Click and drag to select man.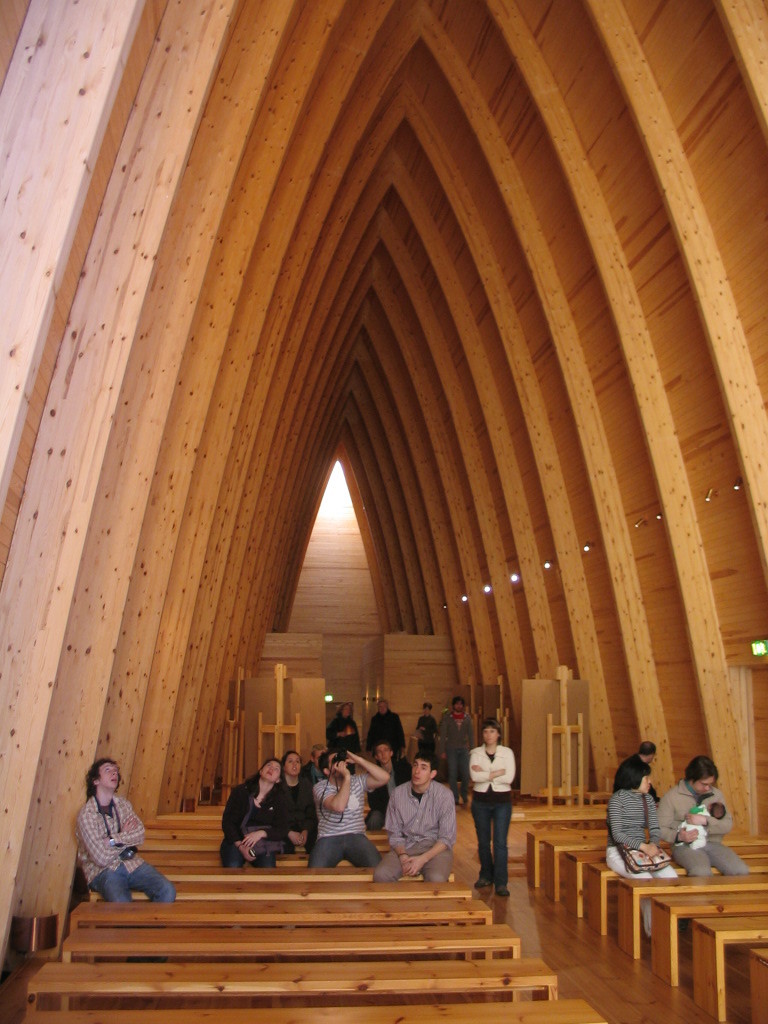
Selection: [left=389, top=761, right=461, bottom=882].
